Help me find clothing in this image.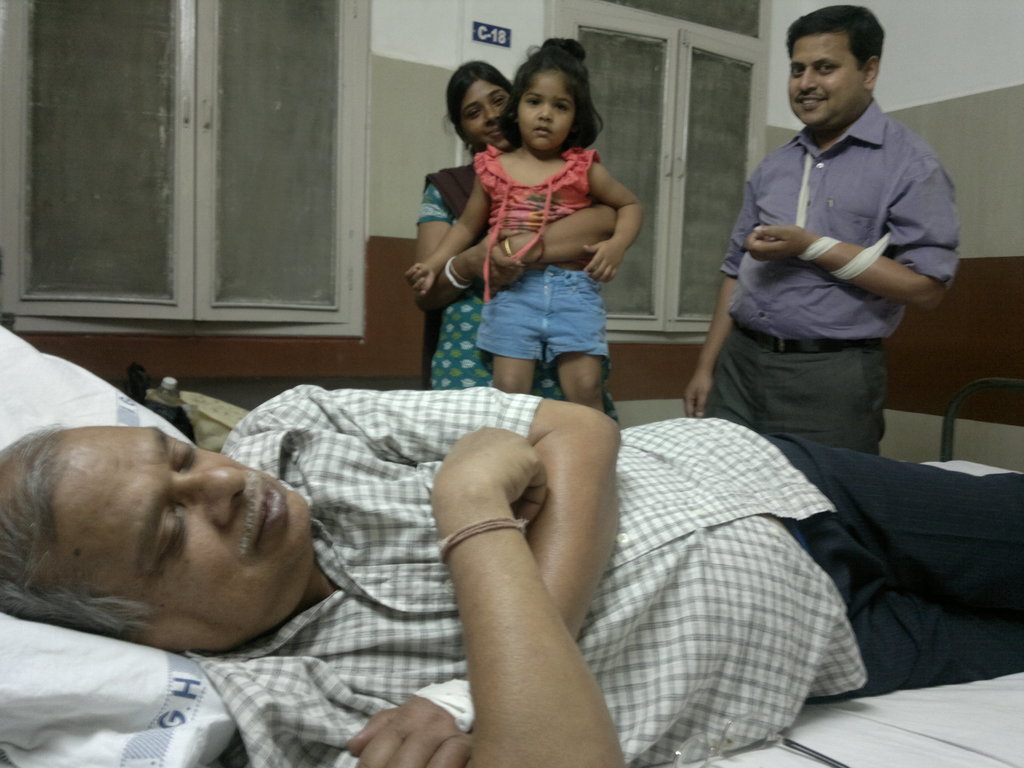
Found it: bbox=(184, 379, 1022, 767).
